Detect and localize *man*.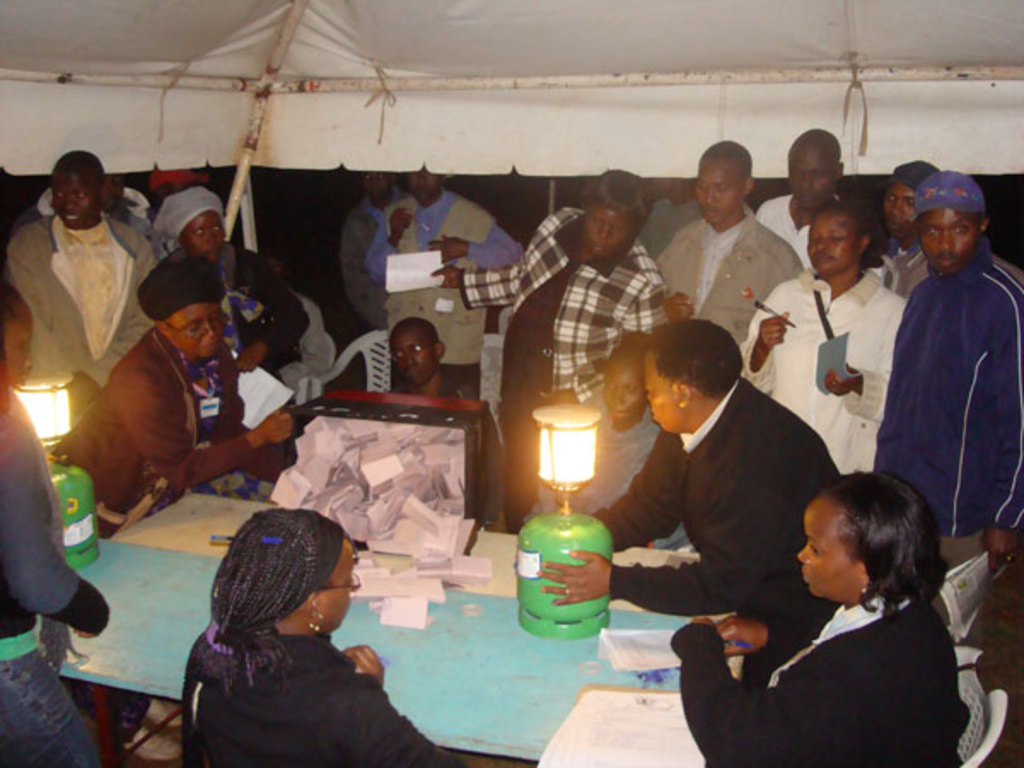
Localized at 442/169/684/526.
